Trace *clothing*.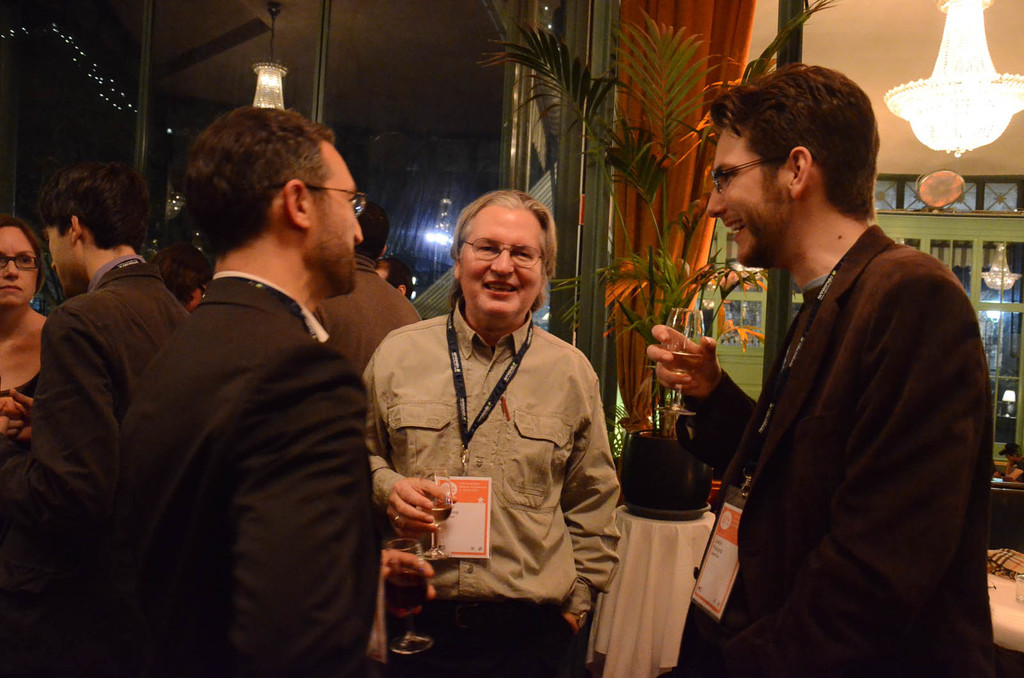
Traced to bbox=(364, 296, 626, 677).
